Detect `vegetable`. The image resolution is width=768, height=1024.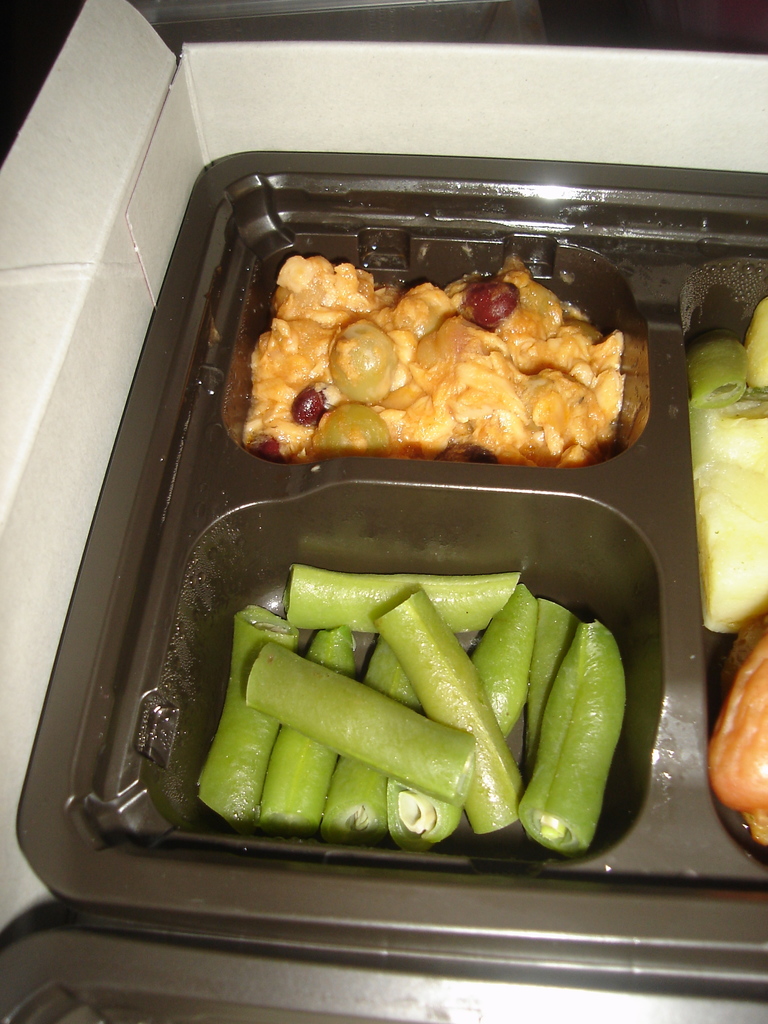
<box>692,326,744,410</box>.
